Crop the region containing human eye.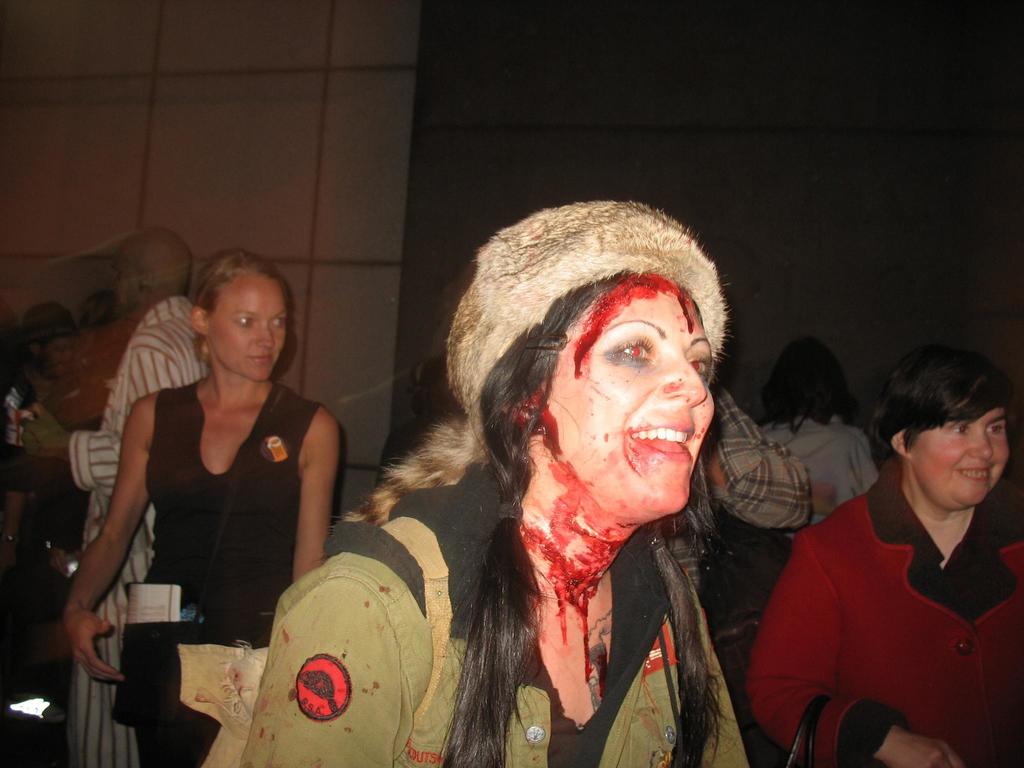
Crop region: bbox=[943, 422, 973, 438].
